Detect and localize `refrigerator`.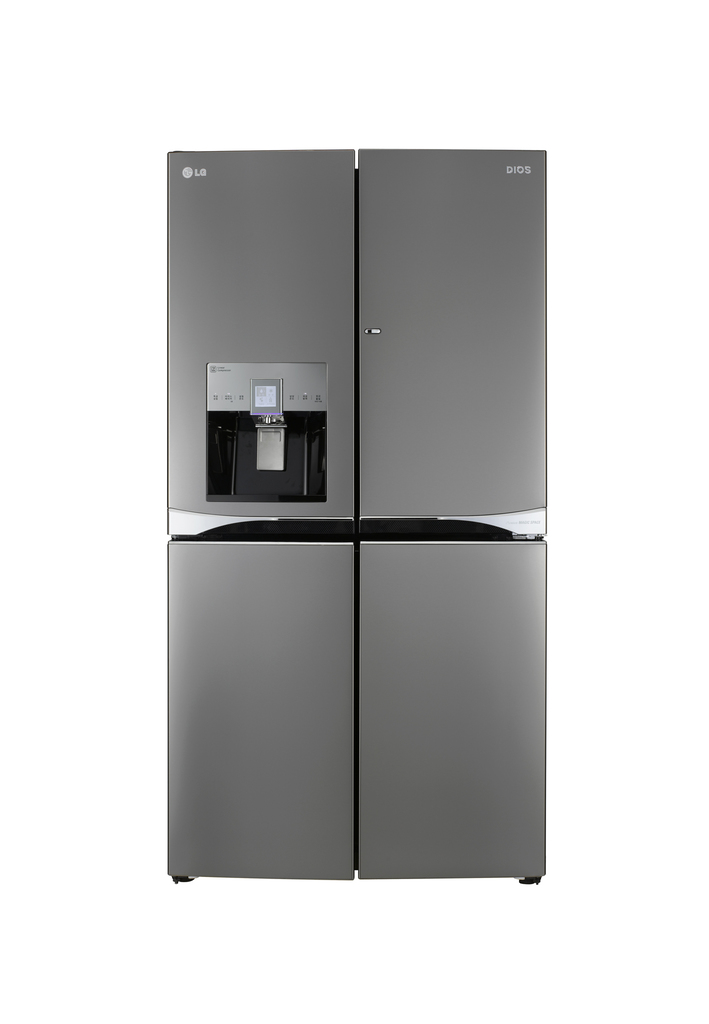
Localized at 166 143 549 887.
